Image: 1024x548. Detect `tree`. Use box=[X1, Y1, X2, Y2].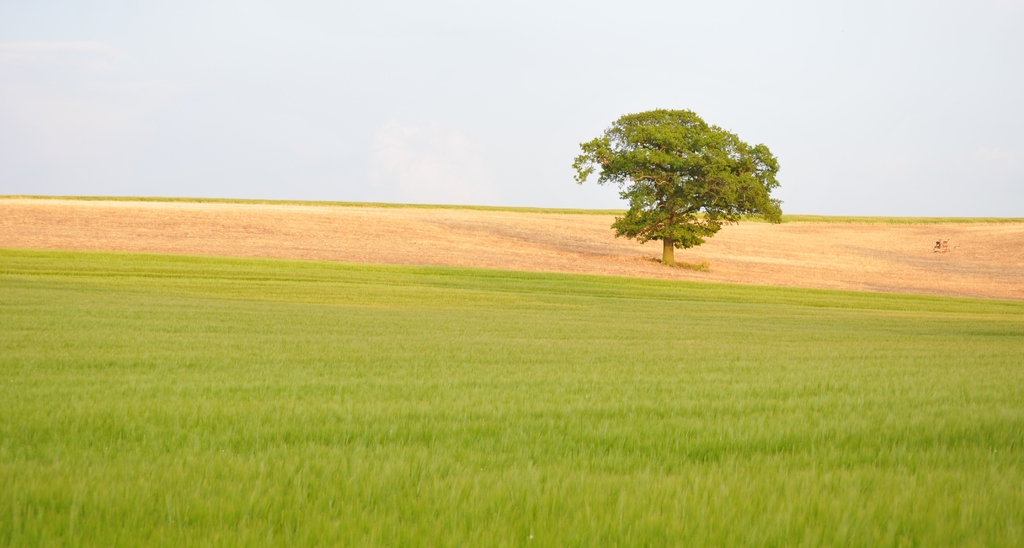
box=[570, 95, 783, 266].
